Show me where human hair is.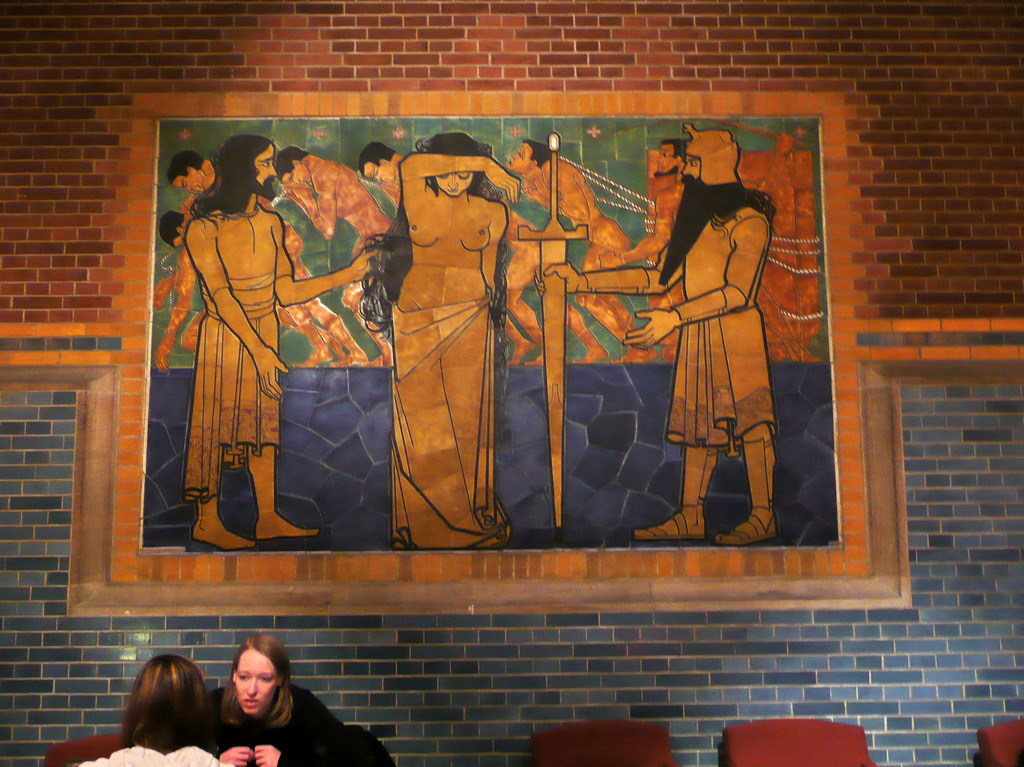
human hair is at 359 139 395 176.
